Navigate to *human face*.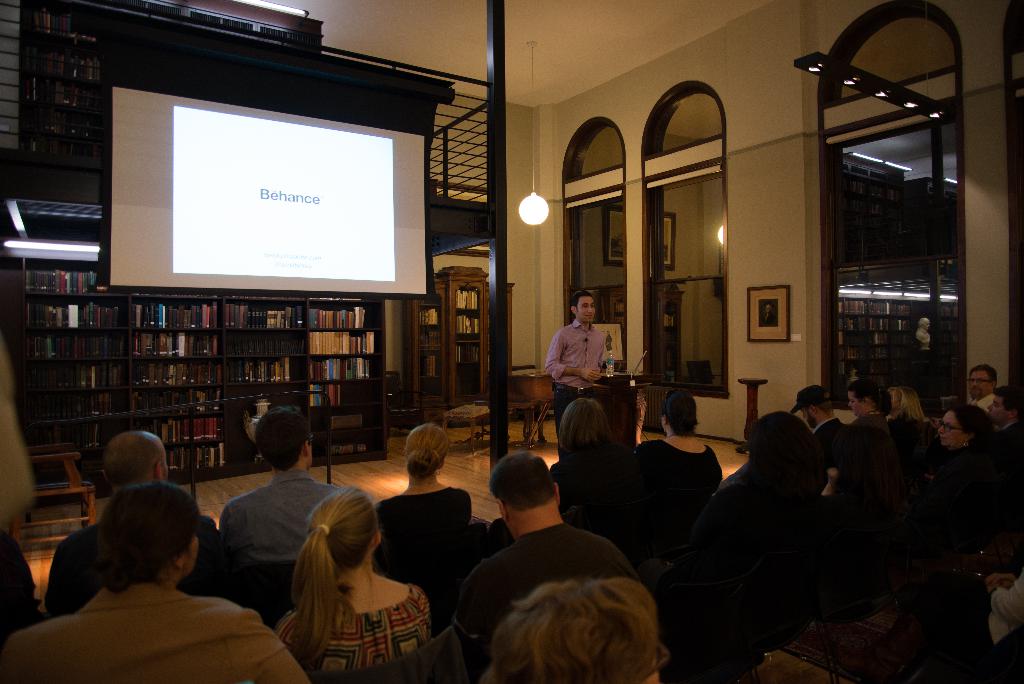
Navigation target: rect(845, 392, 861, 418).
